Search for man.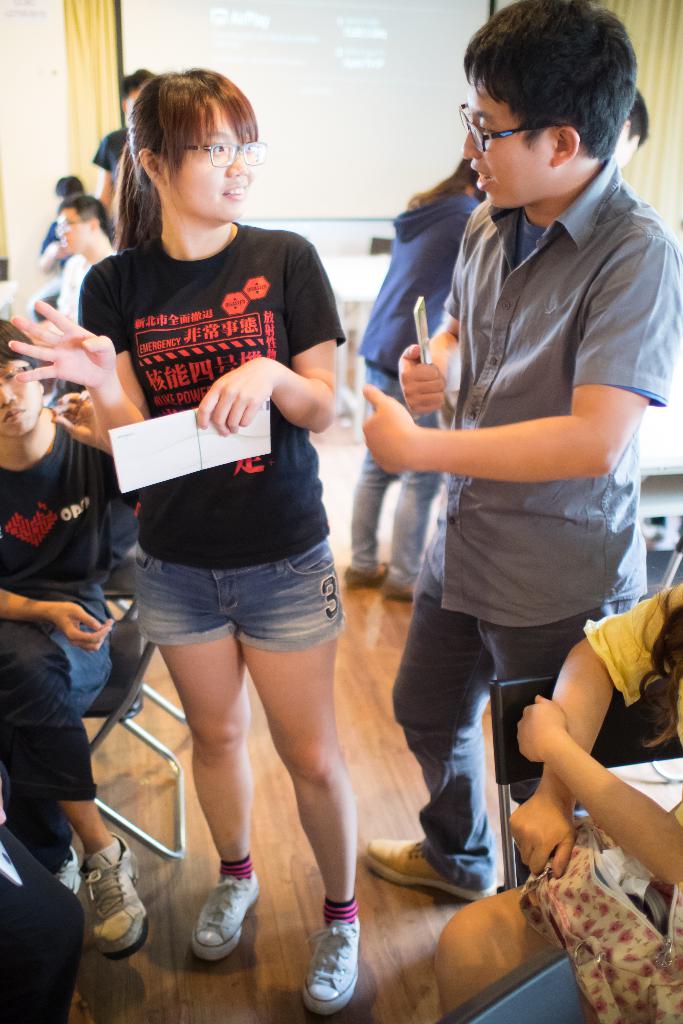
Found at (0, 314, 154, 962).
